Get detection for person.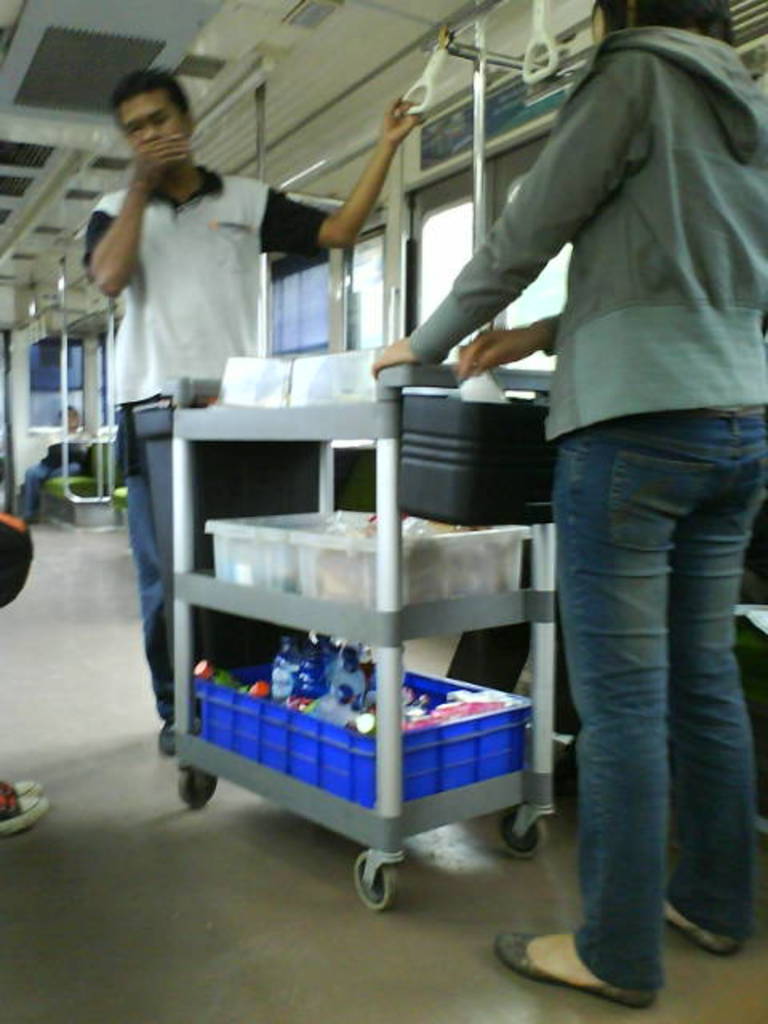
Detection: region(0, 515, 46, 827).
